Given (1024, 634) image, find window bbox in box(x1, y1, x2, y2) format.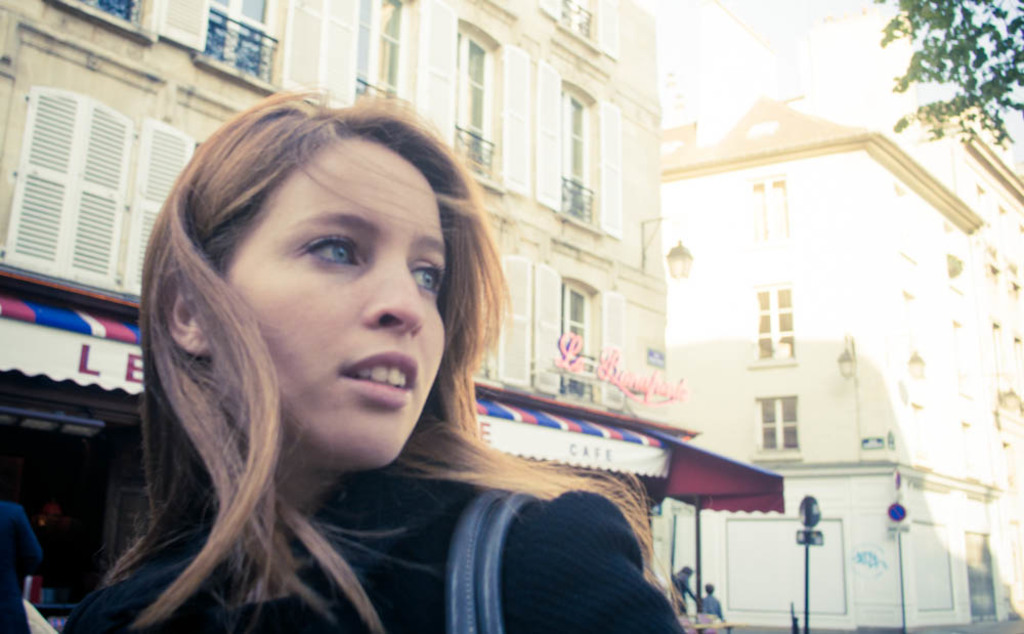
box(557, 282, 595, 388).
